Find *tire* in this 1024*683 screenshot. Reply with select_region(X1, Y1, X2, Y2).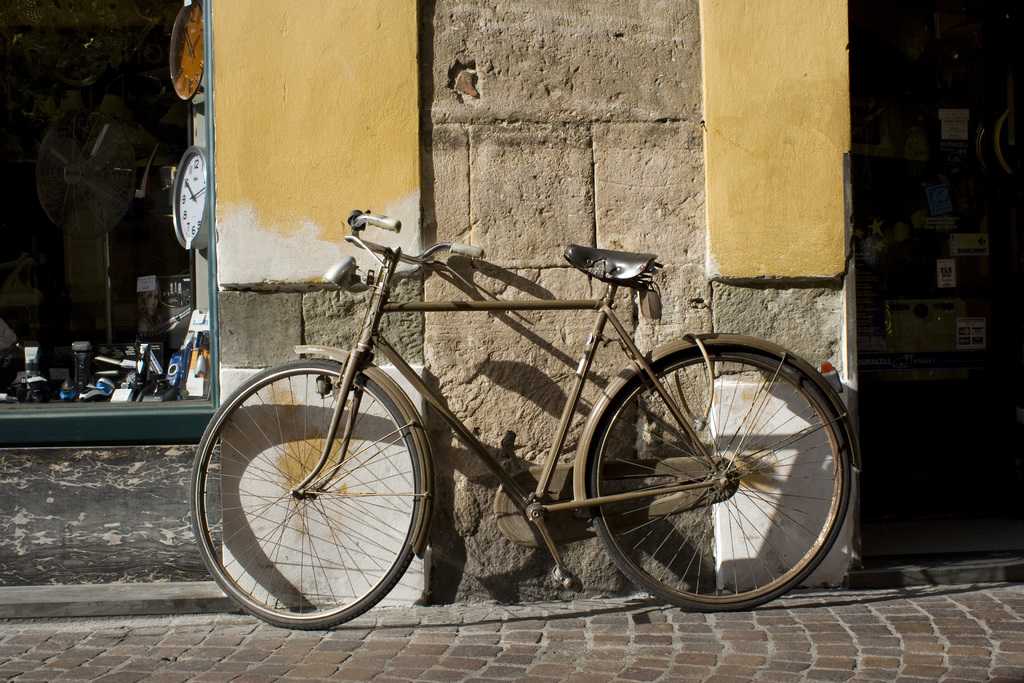
select_region(590, 346, 856, 609).
